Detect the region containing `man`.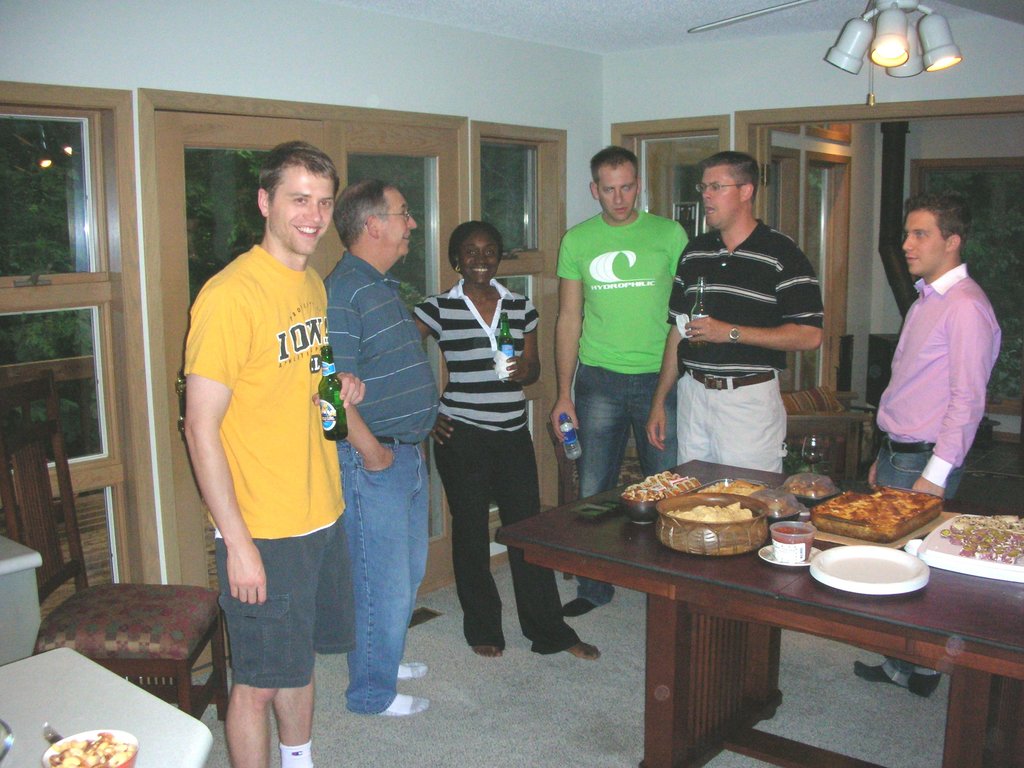
175,140,365,767.
